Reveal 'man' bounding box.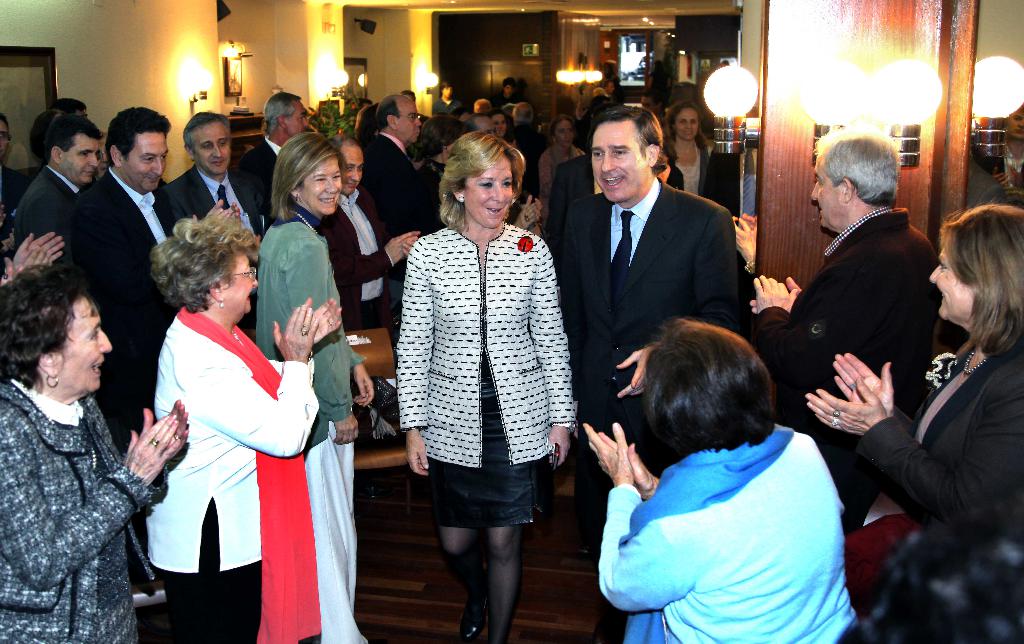
Revealed: bbox=[966, 156, 1009, 208].
